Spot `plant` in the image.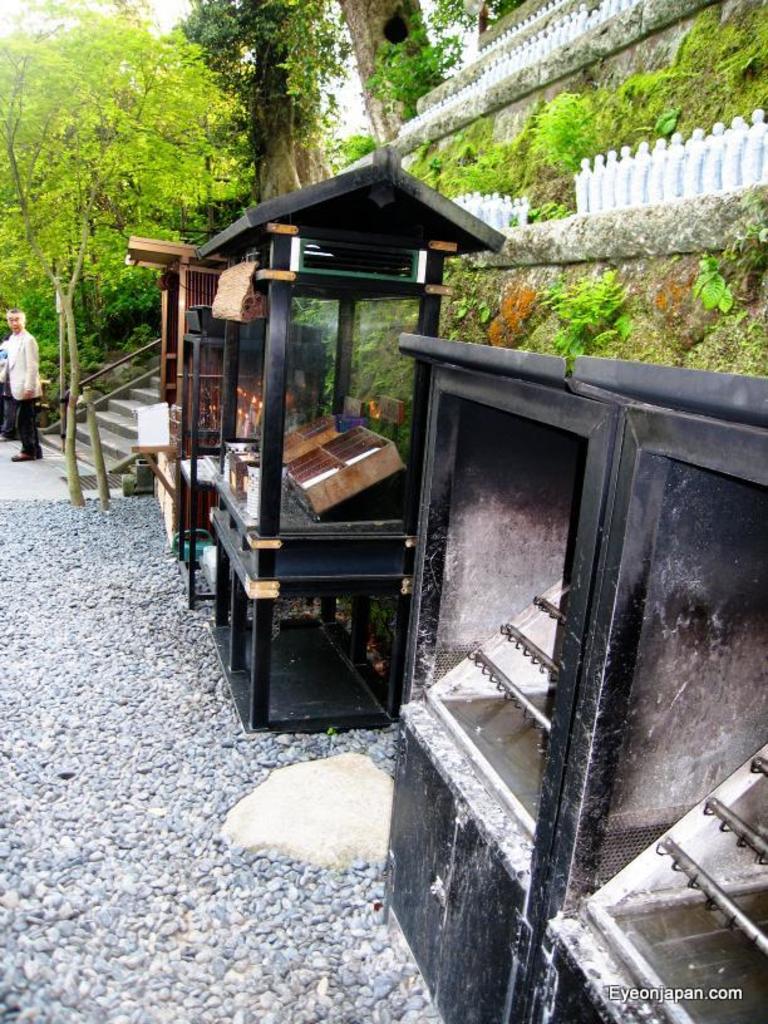
`plant` found at box(612, 39, 679, 132).
